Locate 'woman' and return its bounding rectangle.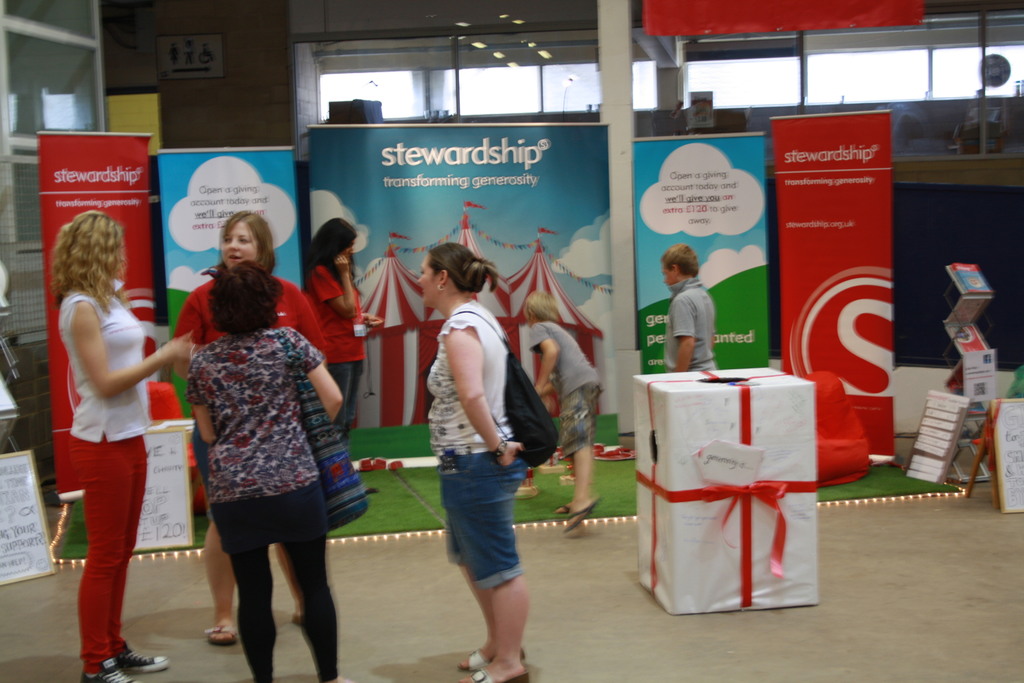
detection(52, 210, 194, 682).
